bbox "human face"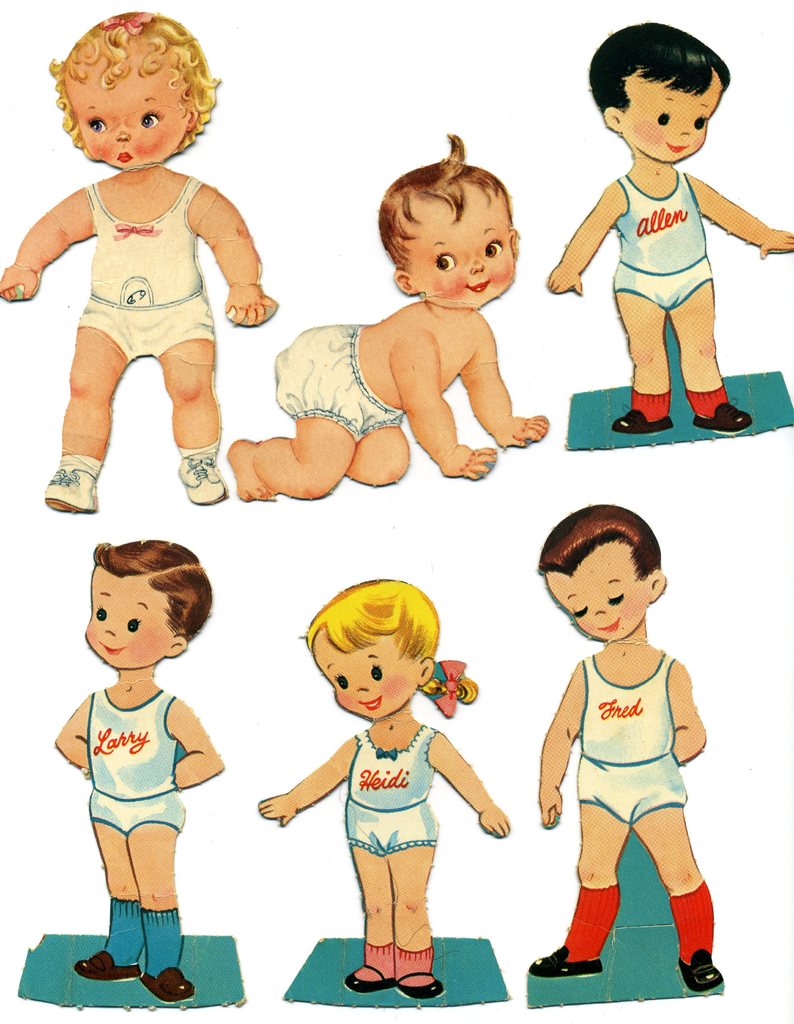
552 566 647 648
